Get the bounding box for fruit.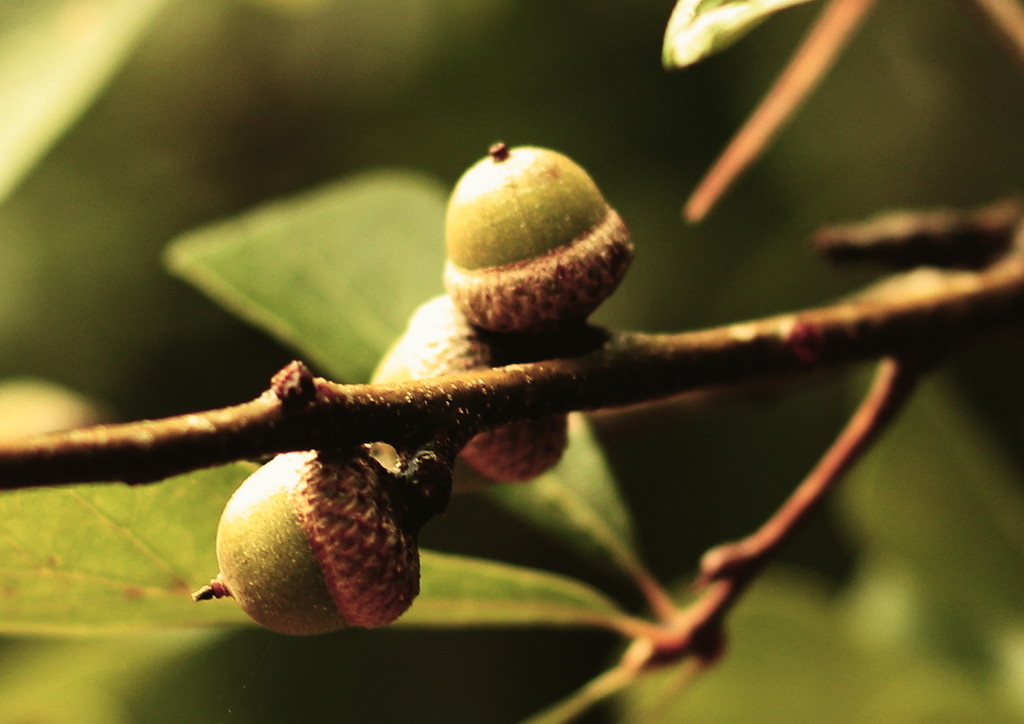
bbox=[443, 144, 603, 273].
